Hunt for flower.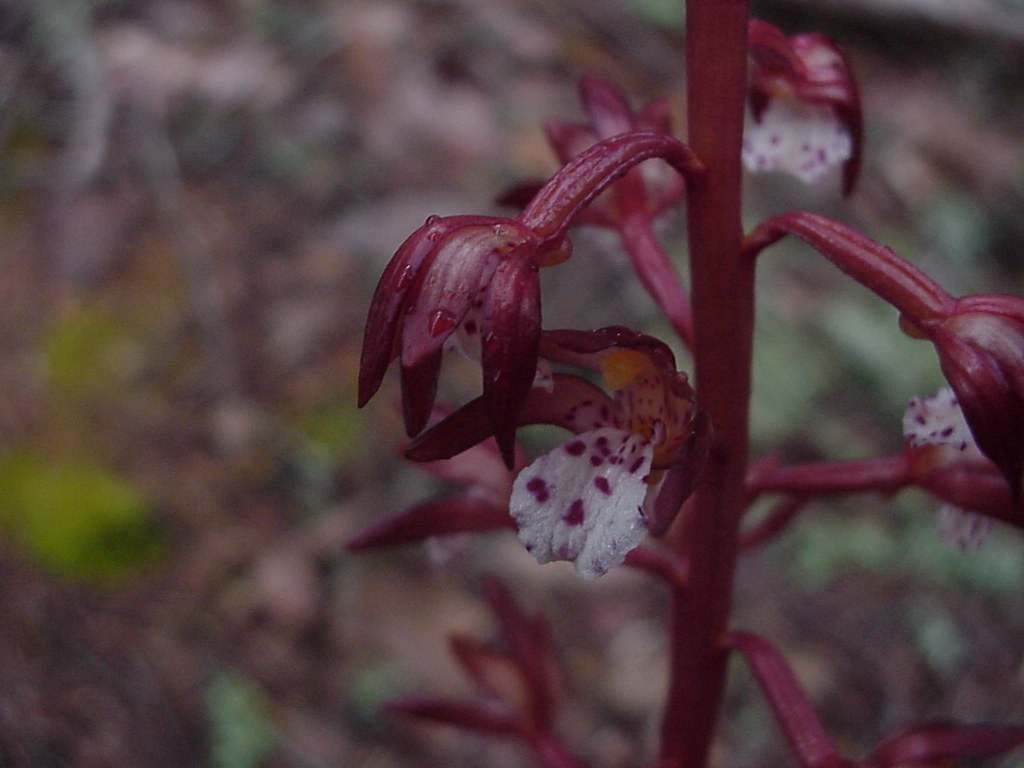
Hunted down at 773, 210, 1023, 550.
